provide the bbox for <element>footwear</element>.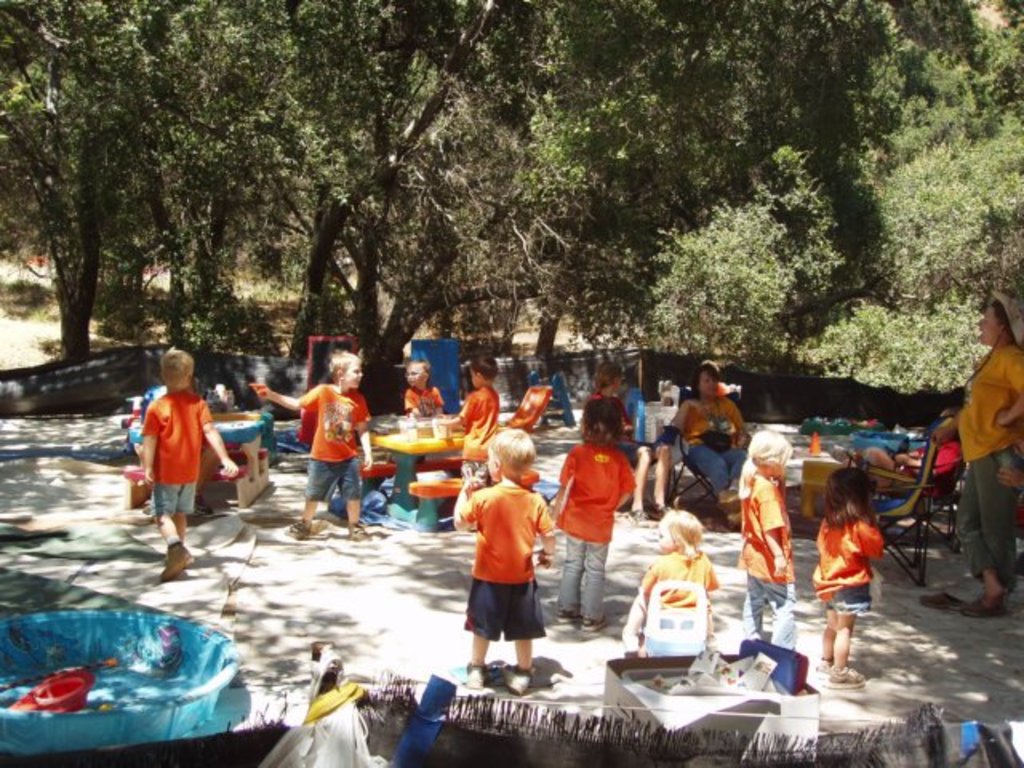
select_region(918, 594, 968, 606).
